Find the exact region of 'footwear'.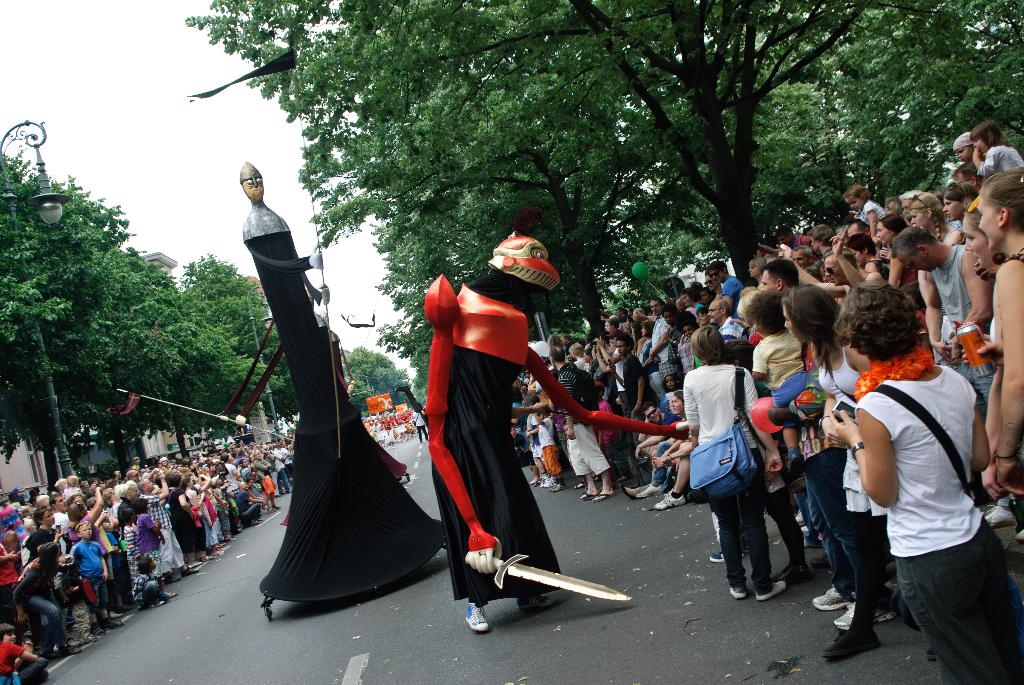
Exact region: locate(464, 603, 489, 632).
